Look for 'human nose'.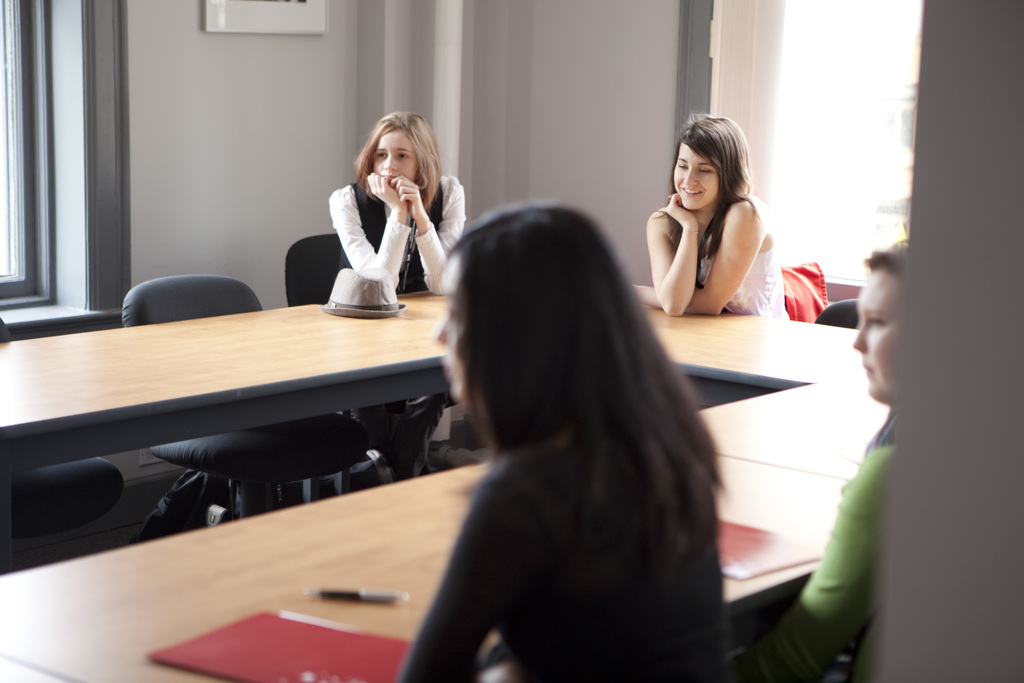
Found: detection(381, 150, 399, 174).
